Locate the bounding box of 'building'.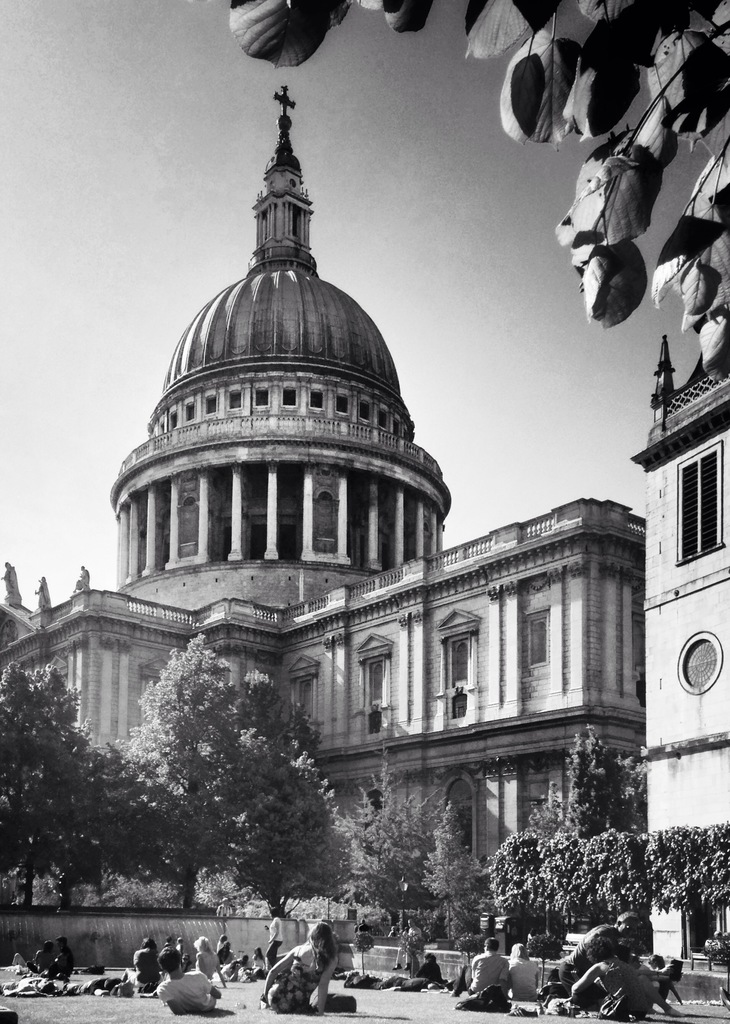
Bounding box: <box>638,328,729,968</box>.
